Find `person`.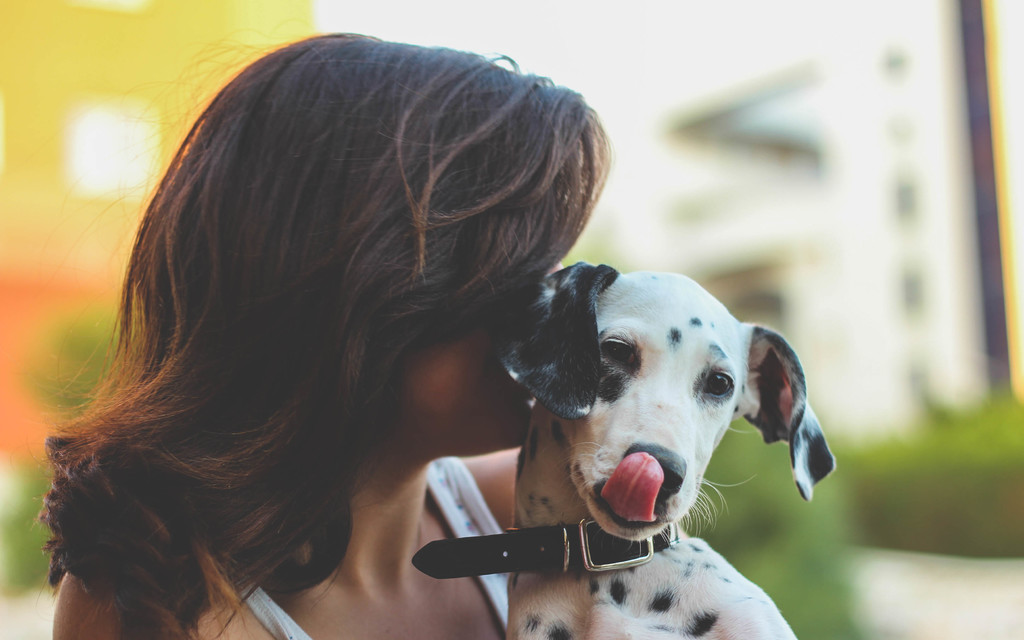
{"x1": 110, "y1": 49, "x2": 710, "y2": 639}.
